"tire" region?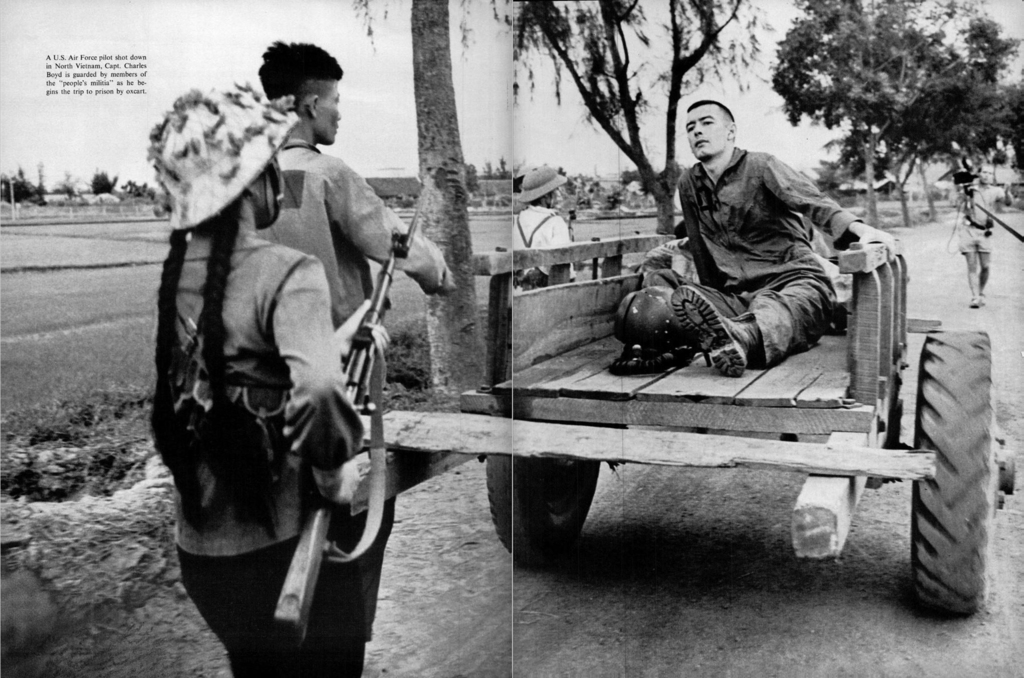
locate(484, 452, 597, 572)
